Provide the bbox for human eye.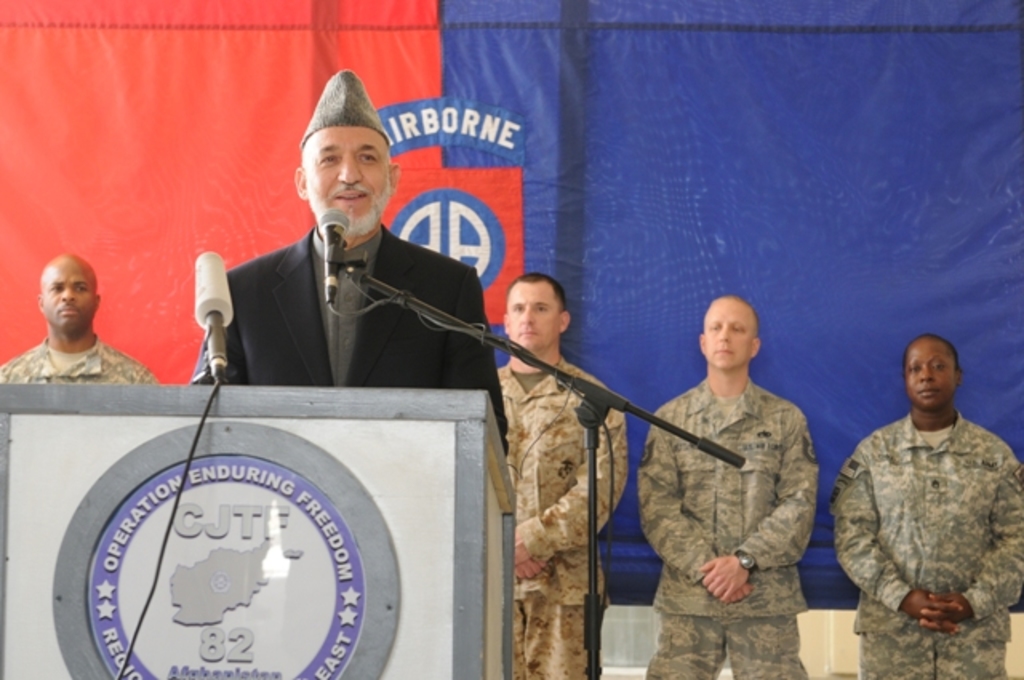
bbox(317, 150, 339, 168).
